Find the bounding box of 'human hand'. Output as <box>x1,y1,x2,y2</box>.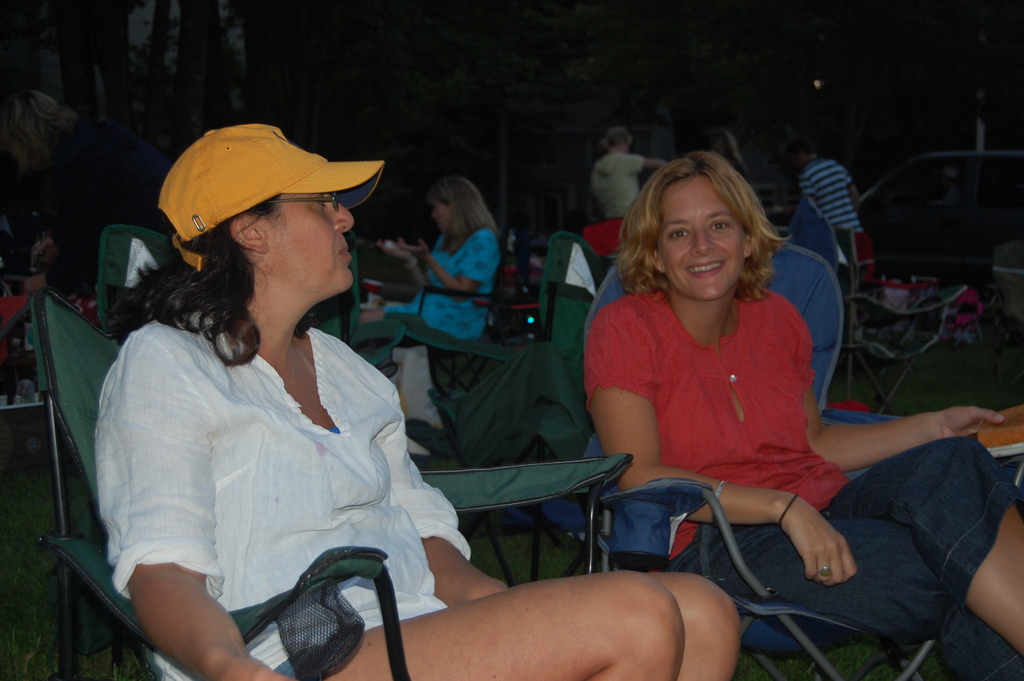
<box>435,566,510,607</box>.
